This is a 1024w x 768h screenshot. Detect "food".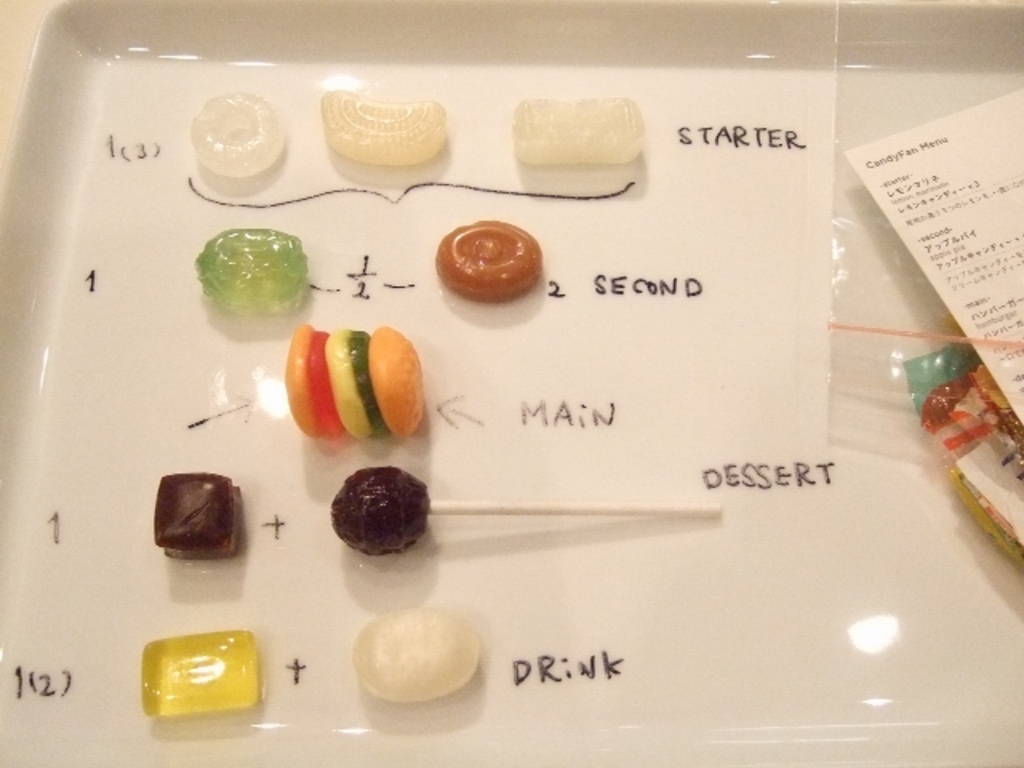
crop(517, 98, 645, 165).
